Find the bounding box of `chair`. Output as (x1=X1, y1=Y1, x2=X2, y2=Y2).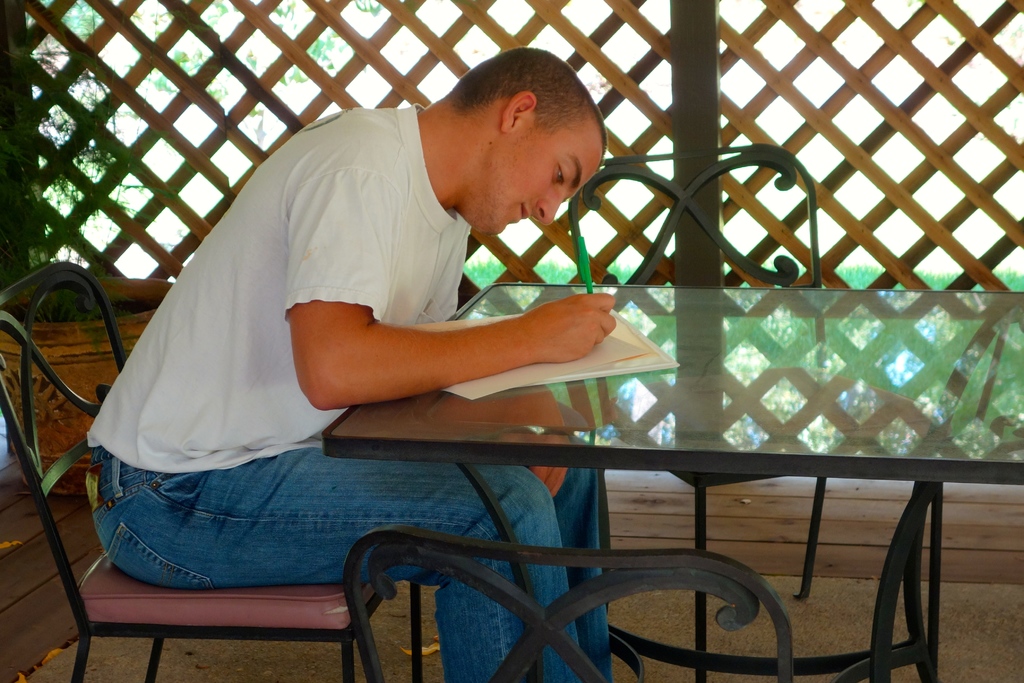
(x1=344, y1=521, x2=792, y2=682).
